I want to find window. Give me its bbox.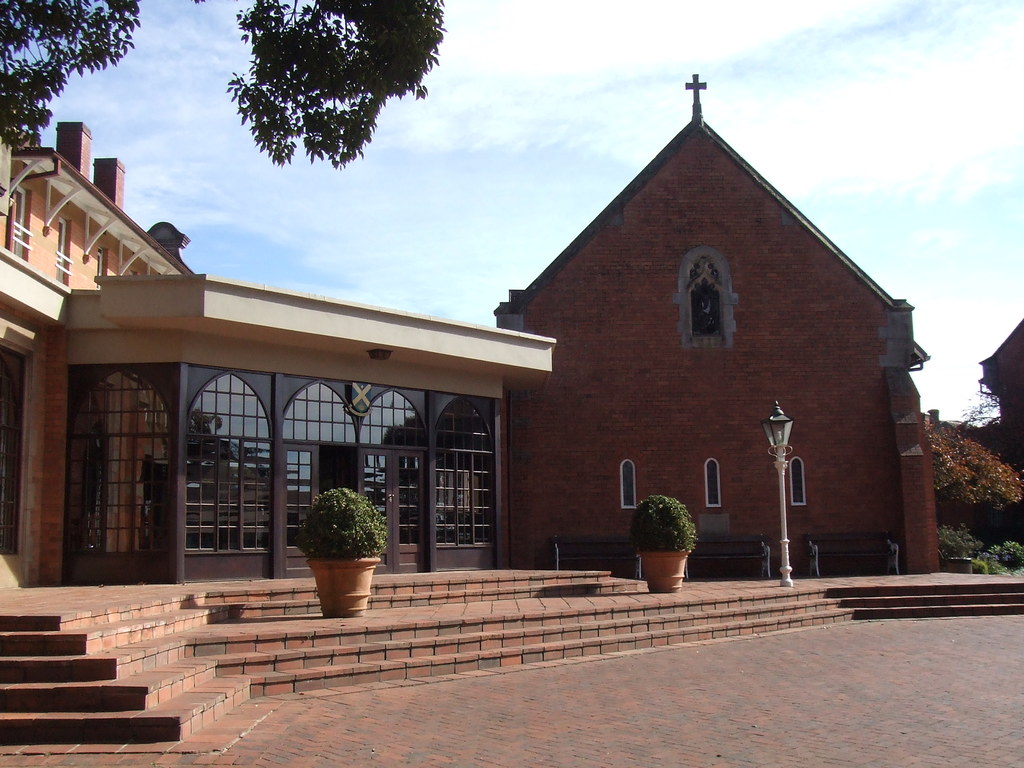
15/182/26/253.
